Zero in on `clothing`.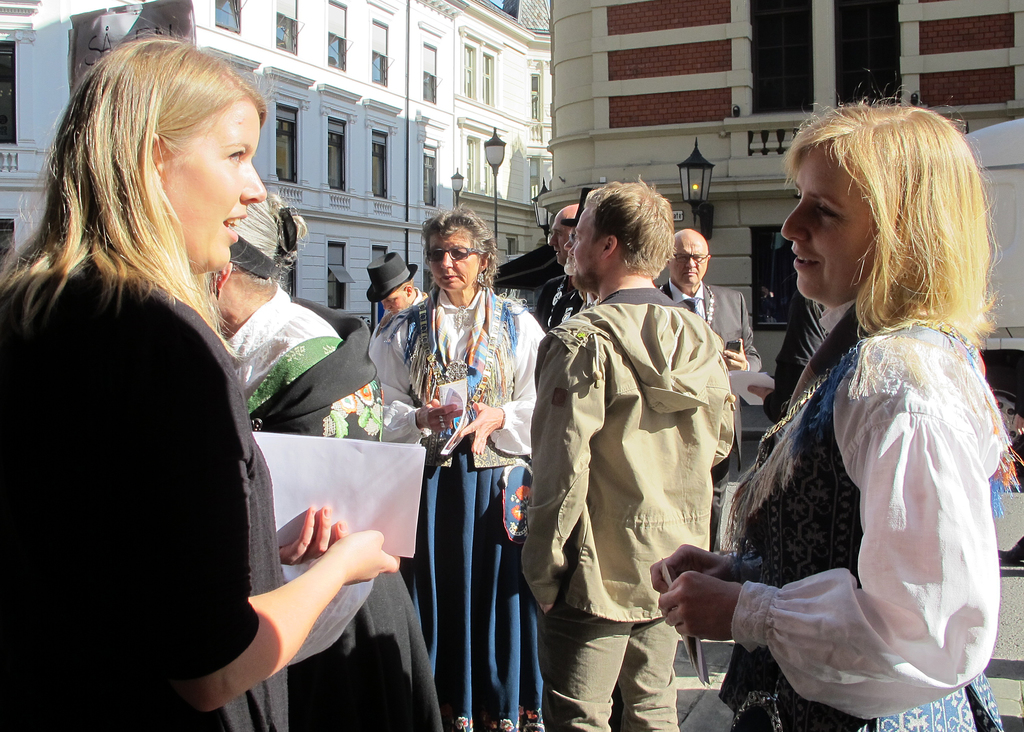
Zeroed in: x1=711 y1=314 x2=1022 y2=731.
